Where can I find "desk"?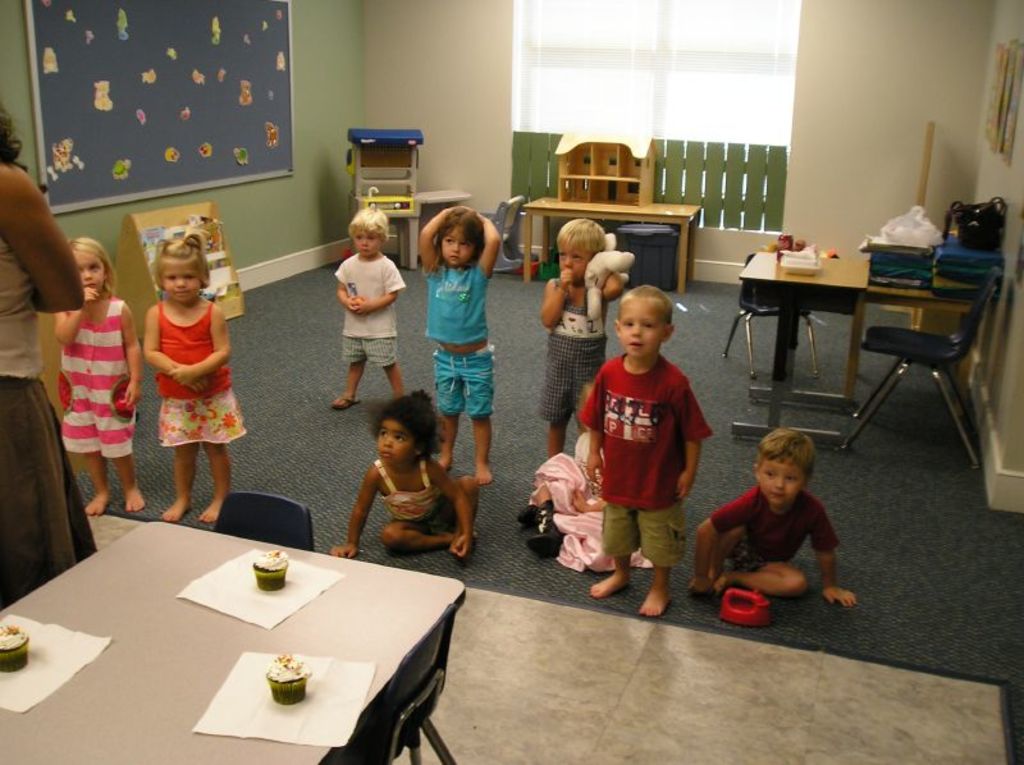
You can find it at (x1=733, y1=232, x2=989, y2=444).
